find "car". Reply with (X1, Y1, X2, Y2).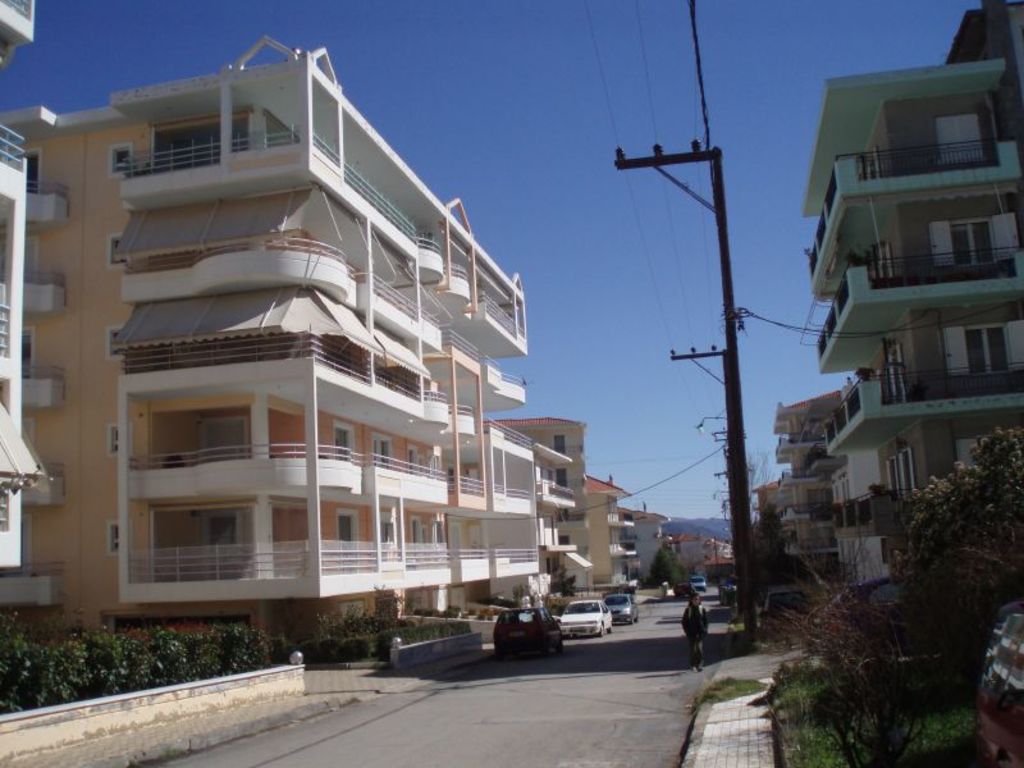
(719, 573, 735, 595).
